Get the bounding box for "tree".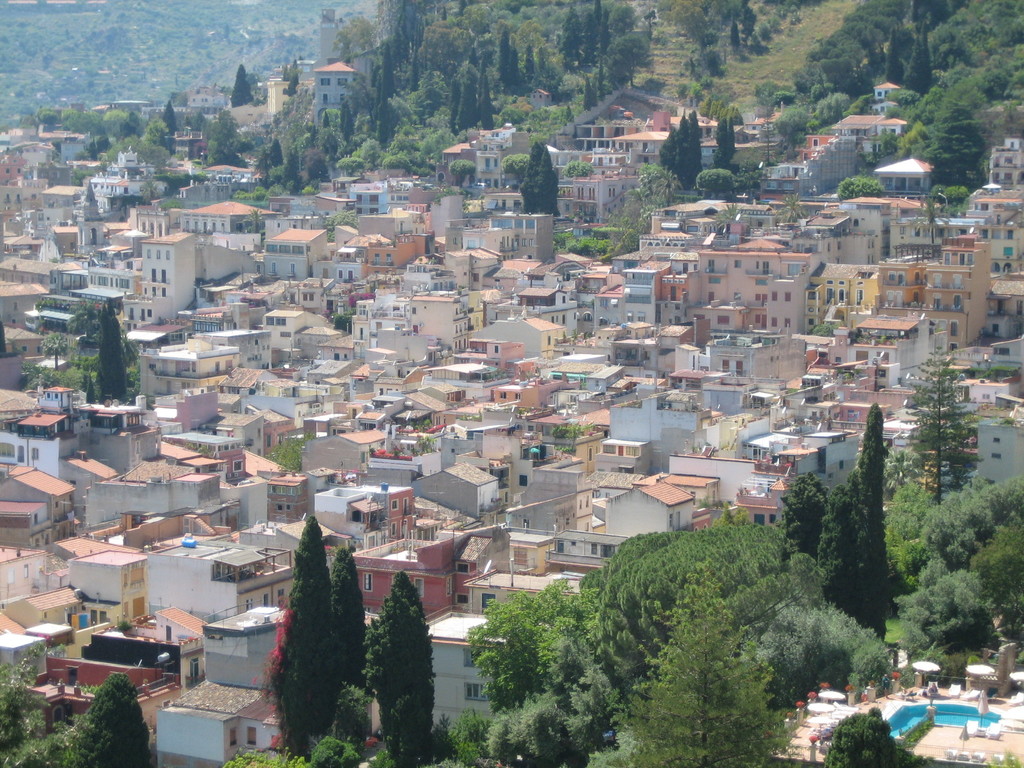
bbox=[228, 62, 255, 104].
